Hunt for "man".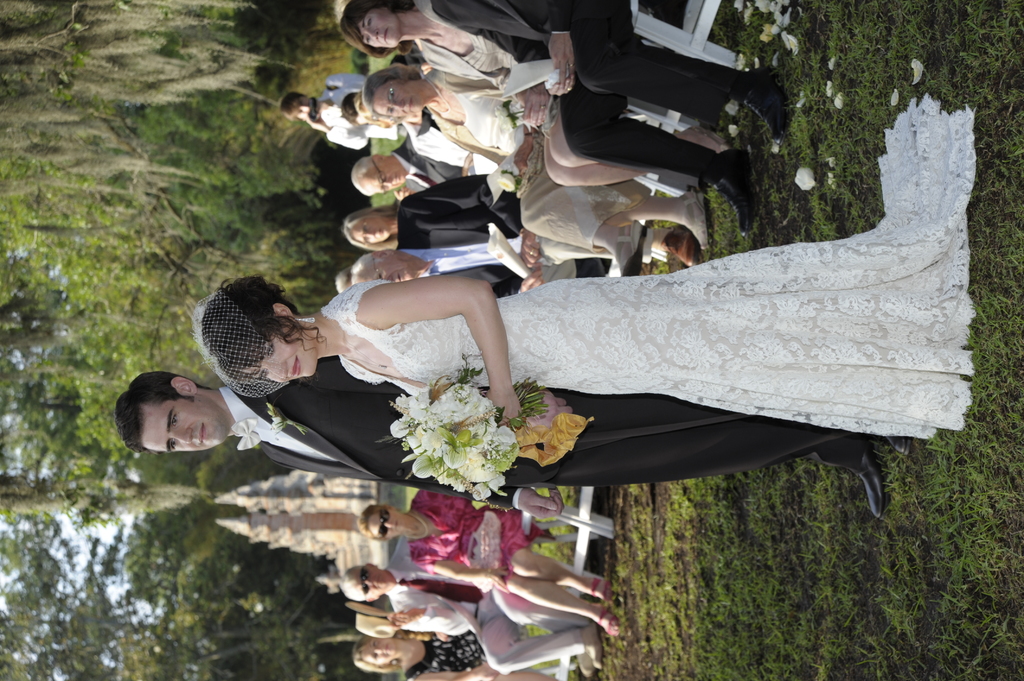
Hunted down at (x1=284, y1=70, x2=404, y2=149).
